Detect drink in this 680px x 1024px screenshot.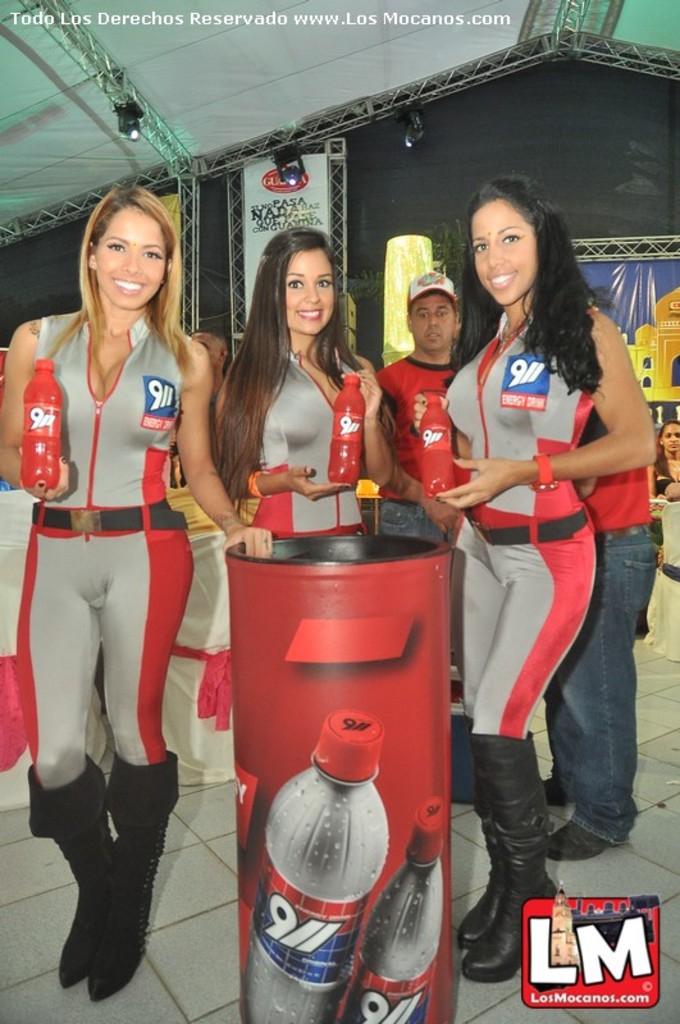
Detection: (23,360,61,494).
